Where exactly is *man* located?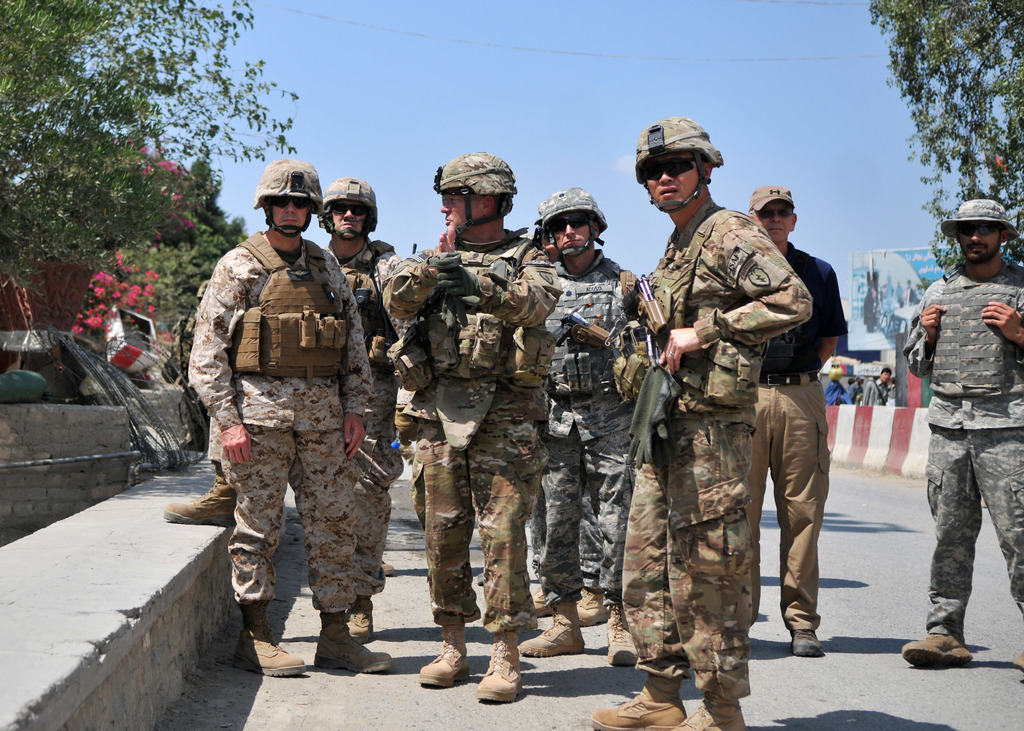
Its bounding box is 188, 158, 396, 677.
